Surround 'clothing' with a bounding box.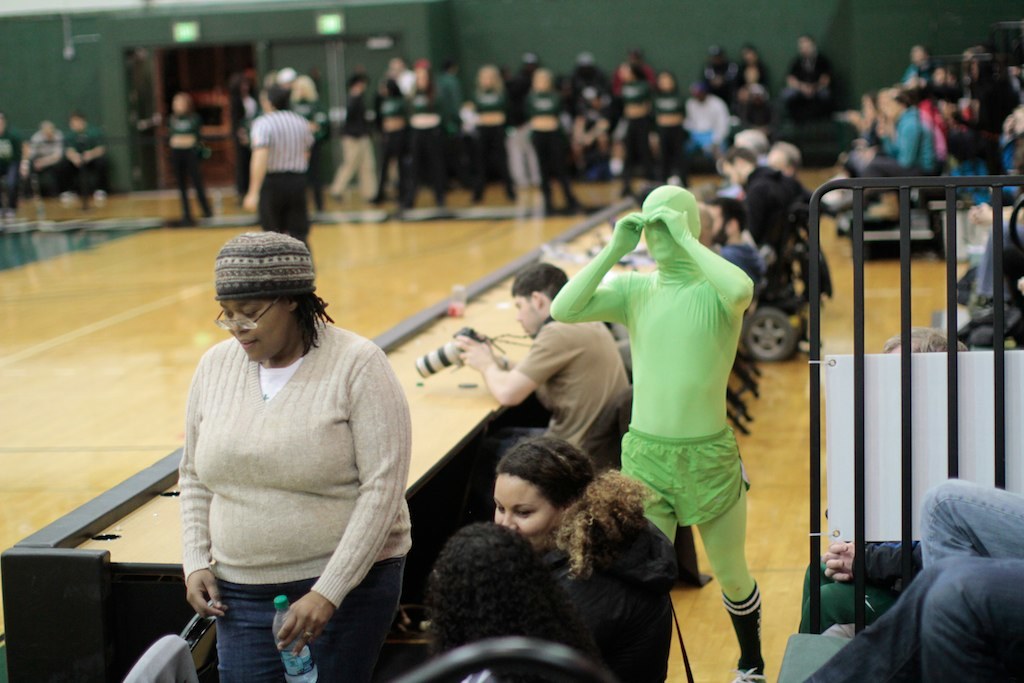
x1=797, y1=536, x2=916, y2=635.
